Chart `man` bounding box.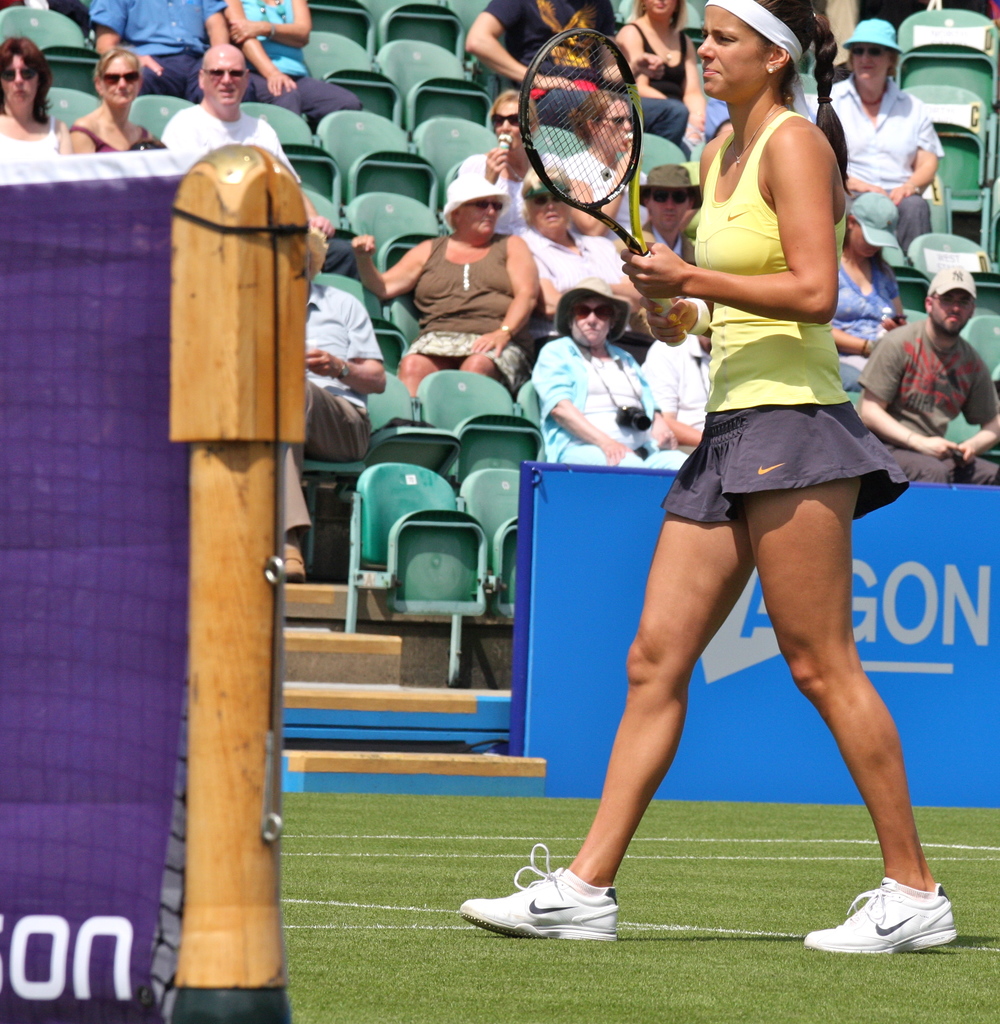
Charted: {"left": 274, "top": 232, "right": 384, "bottom": 580}.
